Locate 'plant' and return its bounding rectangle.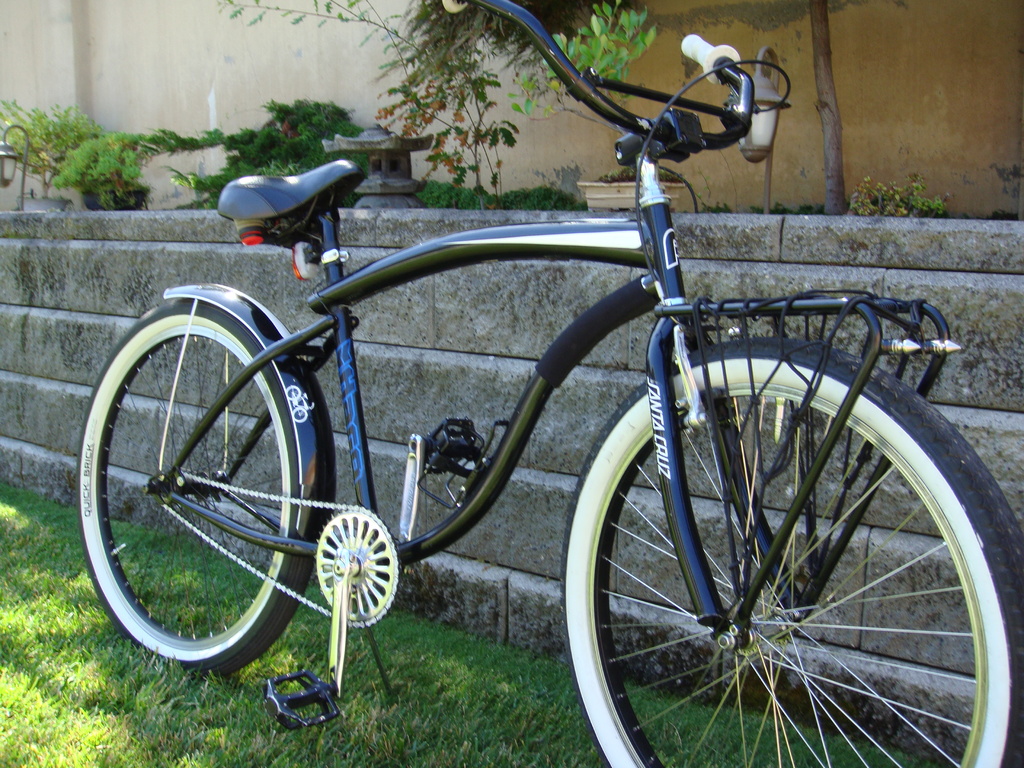
bbox=[26, 89, 206, 225].
